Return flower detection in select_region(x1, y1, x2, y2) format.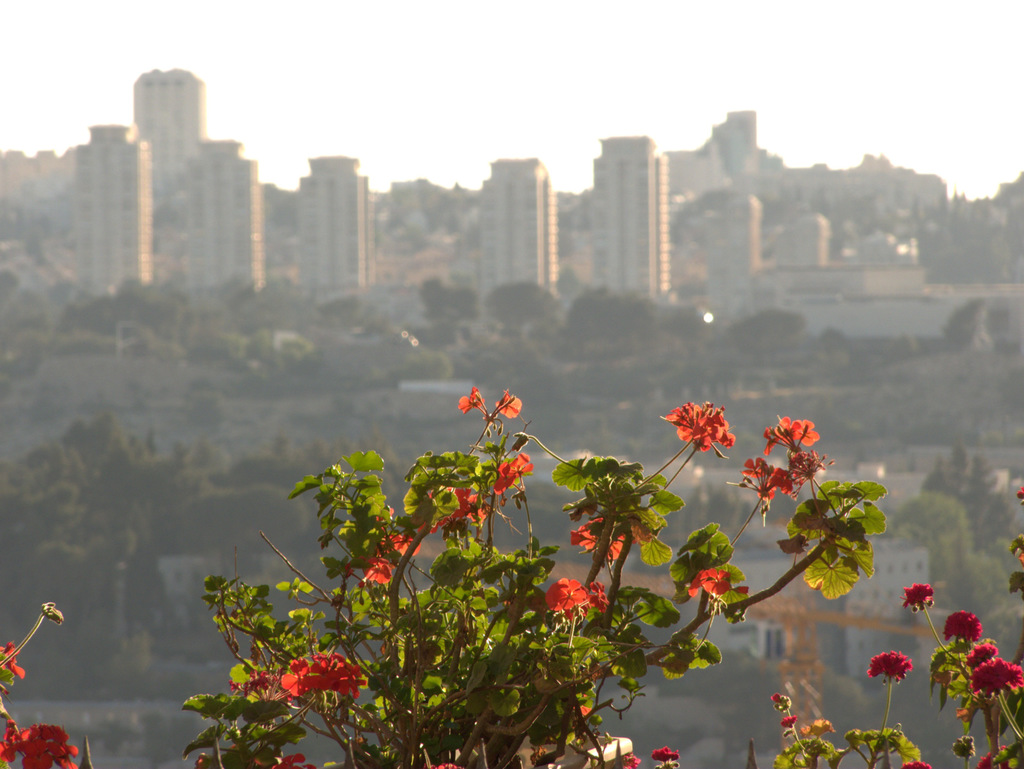
select_region(963, 642, 998, 669).
